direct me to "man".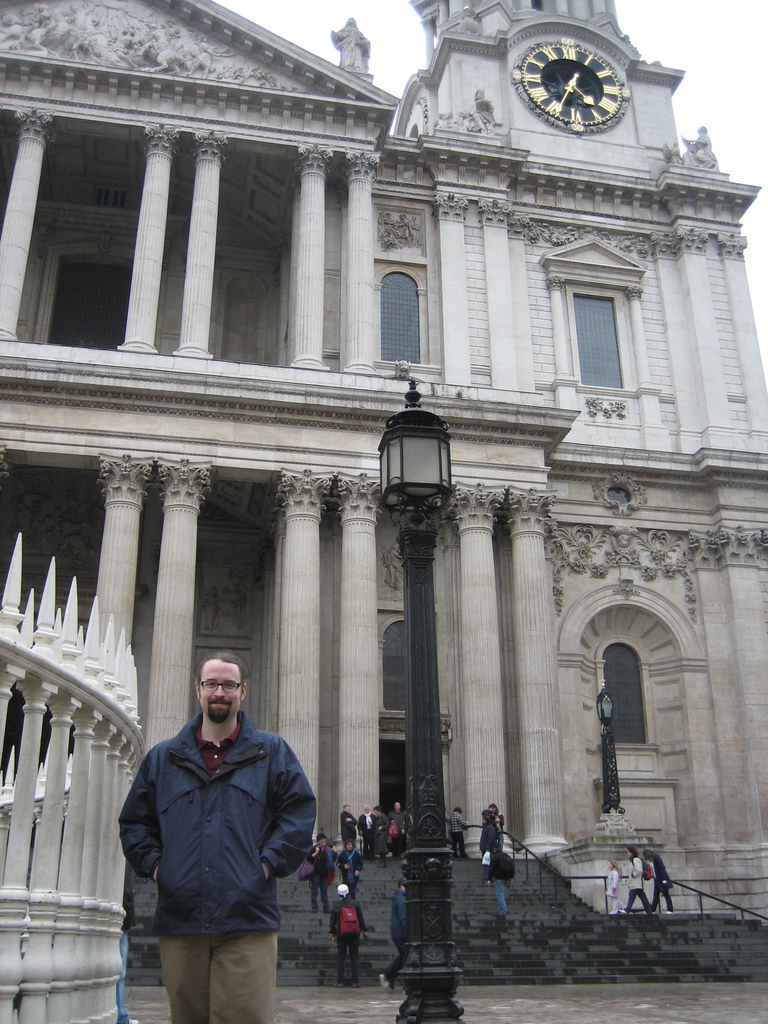
Direction: [452, 806, 473, 858].
